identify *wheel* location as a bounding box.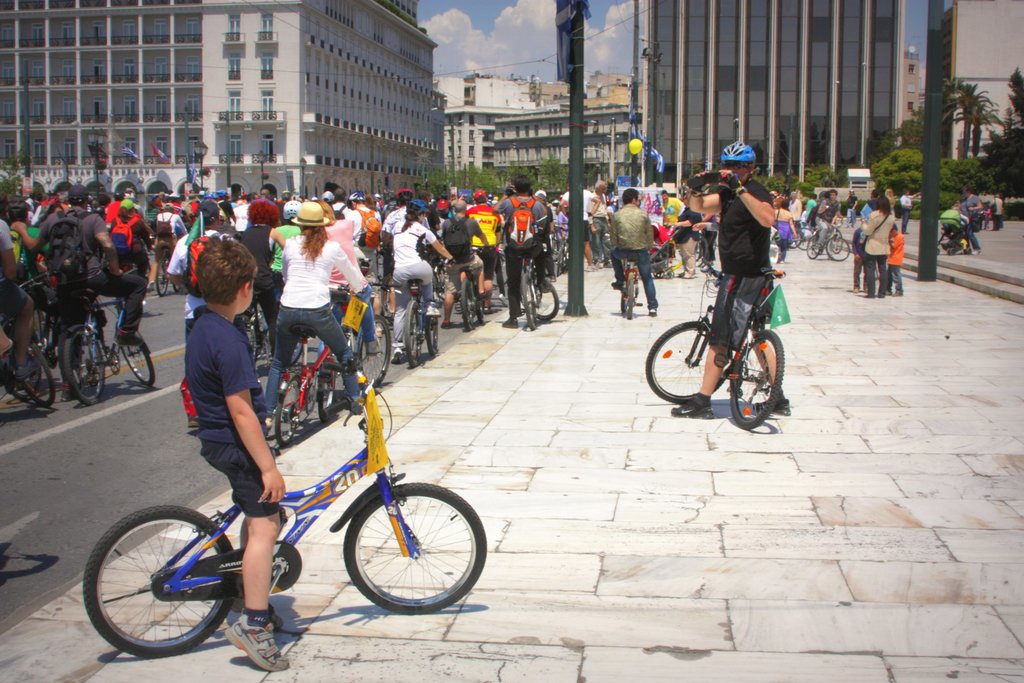
(80,509,240,656).
